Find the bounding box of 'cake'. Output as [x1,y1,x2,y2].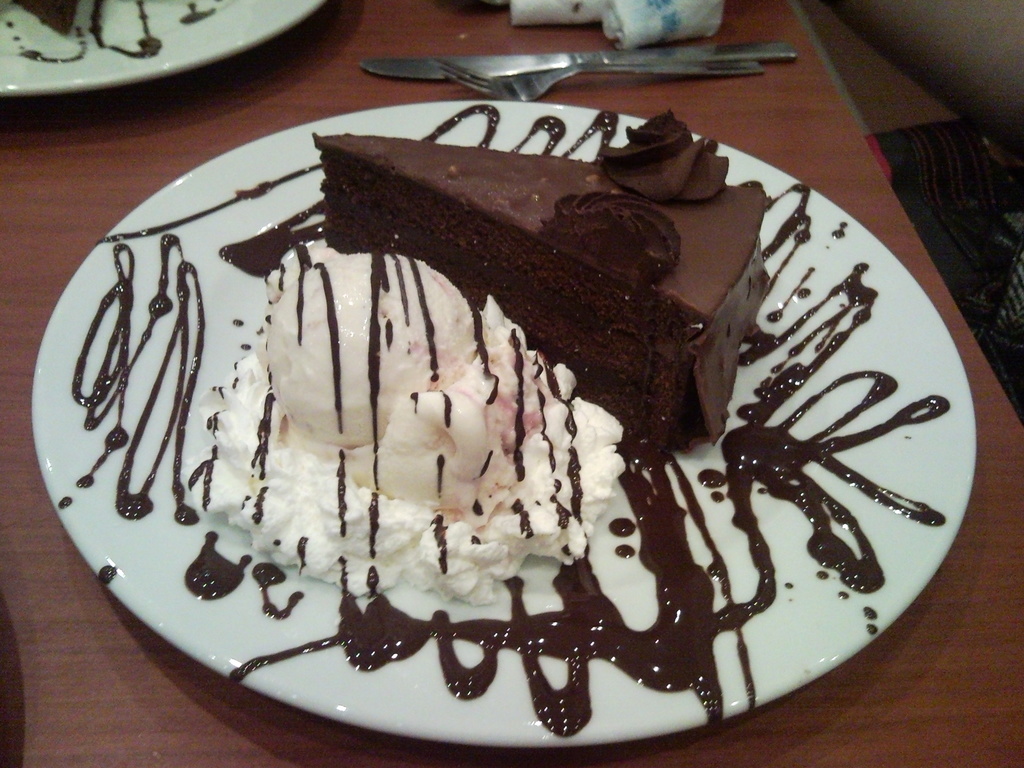
[312,108,768,452].
